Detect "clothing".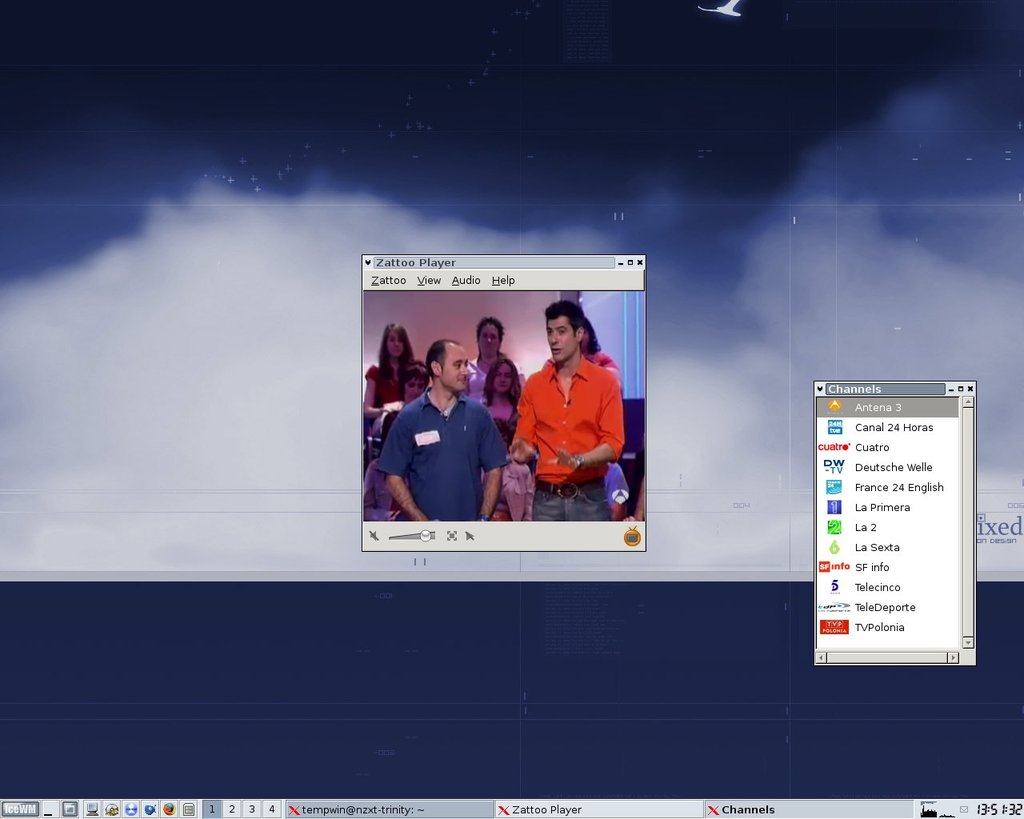
Detected at [left=506, top=326, right=630, bottom=515].
